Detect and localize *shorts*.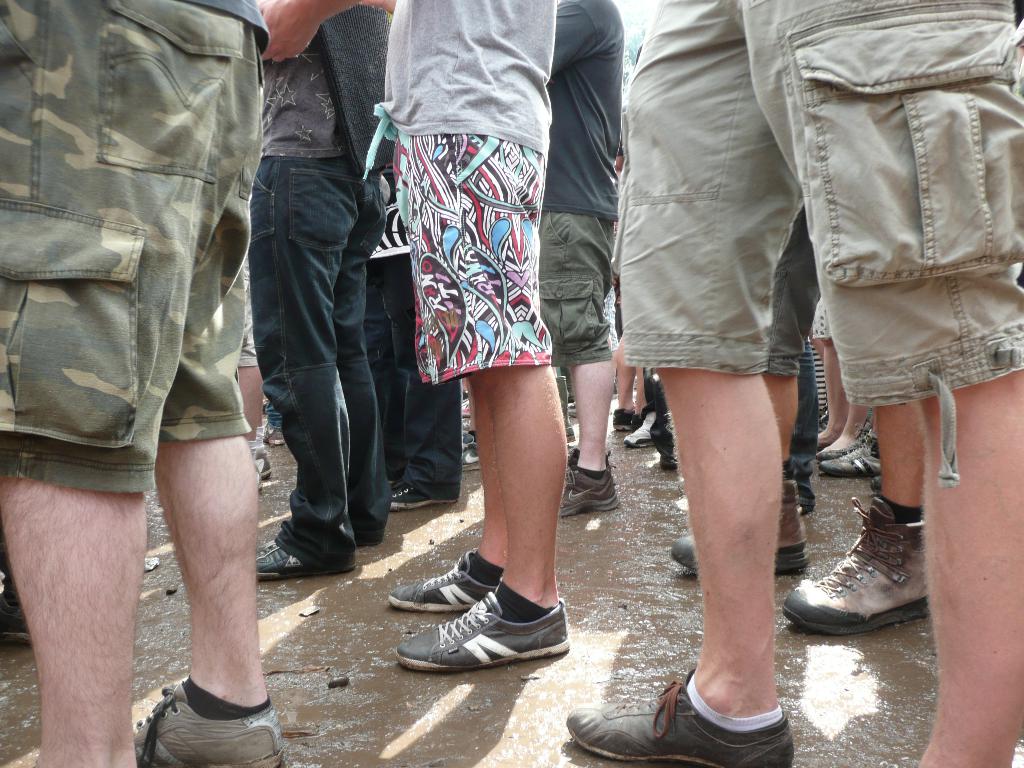
Localized at (x1=799, y1=295, x2=837, y2=349).
